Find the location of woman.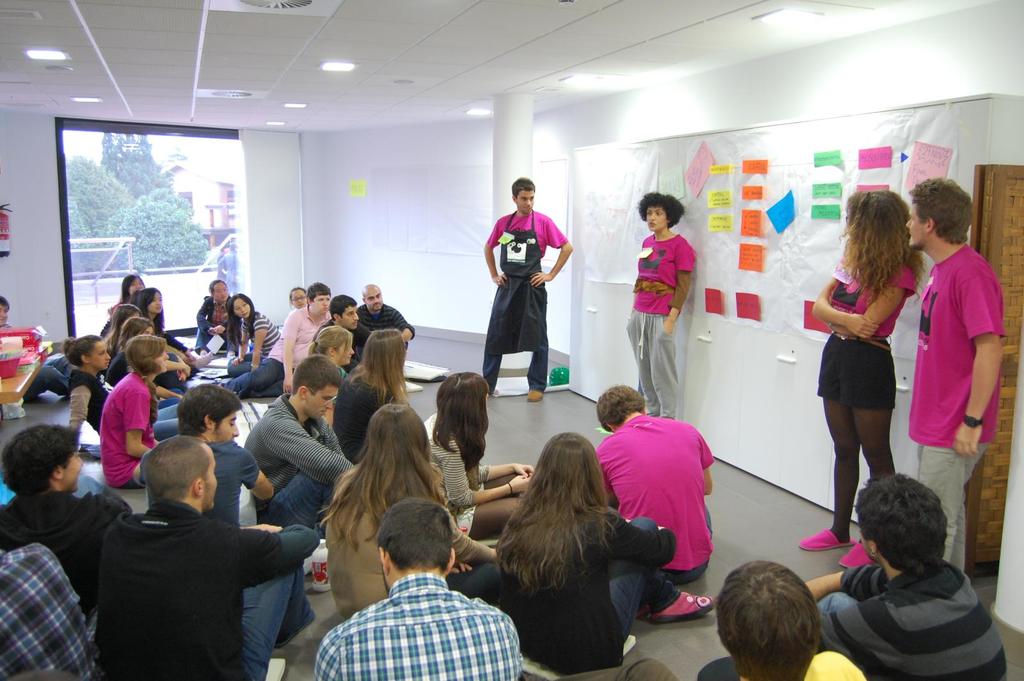
Location: locate(335, 322, 422, 456).
